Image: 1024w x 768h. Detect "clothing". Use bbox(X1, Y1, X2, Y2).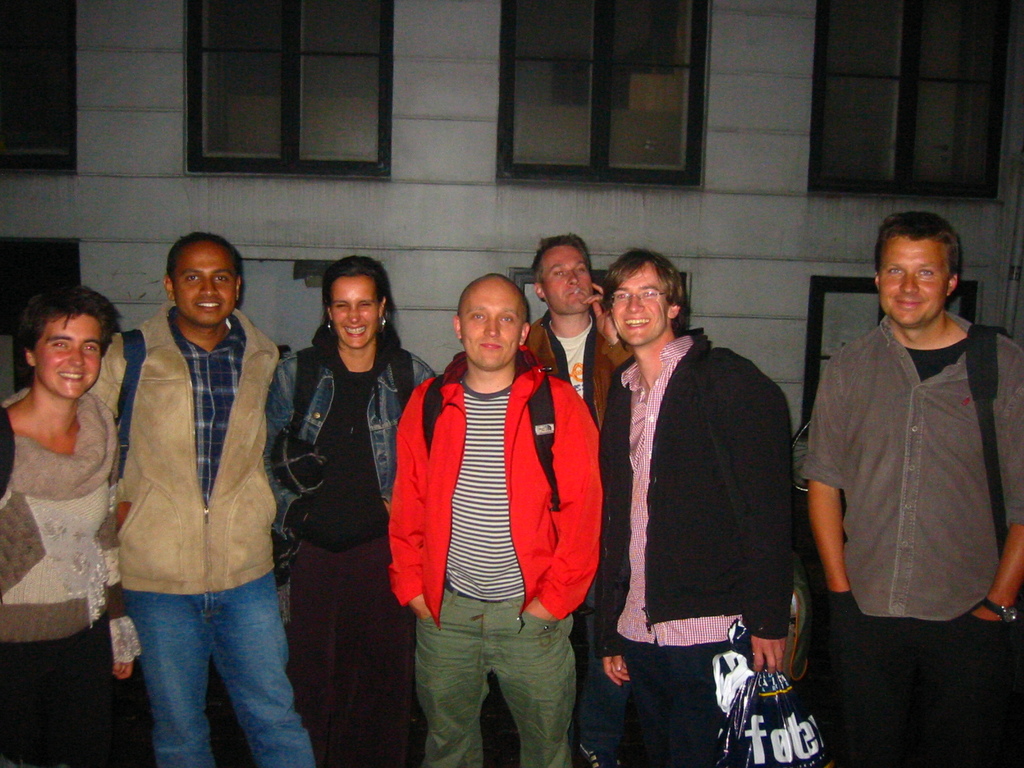
bbox(592, 319, 794, 767).
